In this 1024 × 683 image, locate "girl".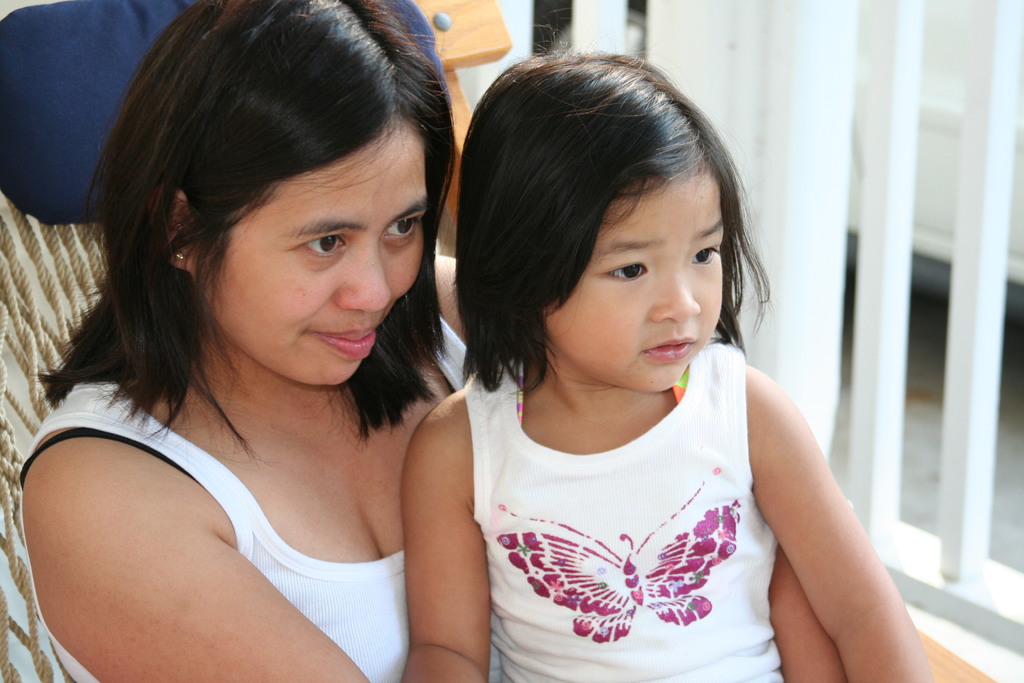
Bounding box: locate(403, 50, 931, 682).
